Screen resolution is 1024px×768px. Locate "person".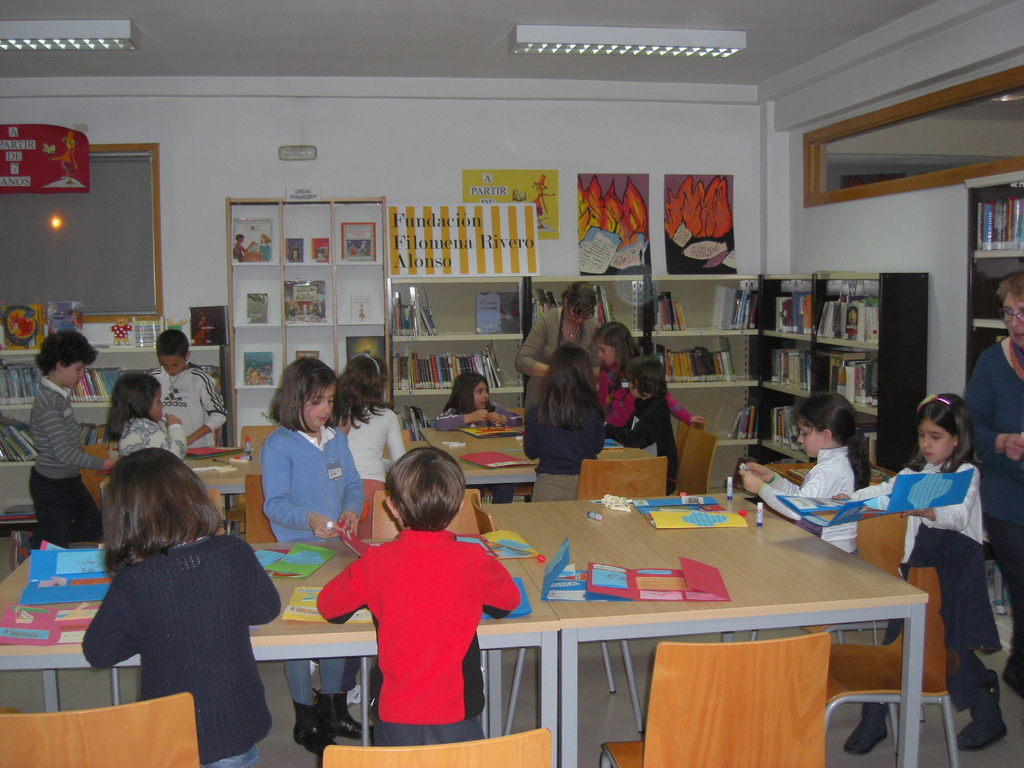
region(258, 233, 270, 262).
